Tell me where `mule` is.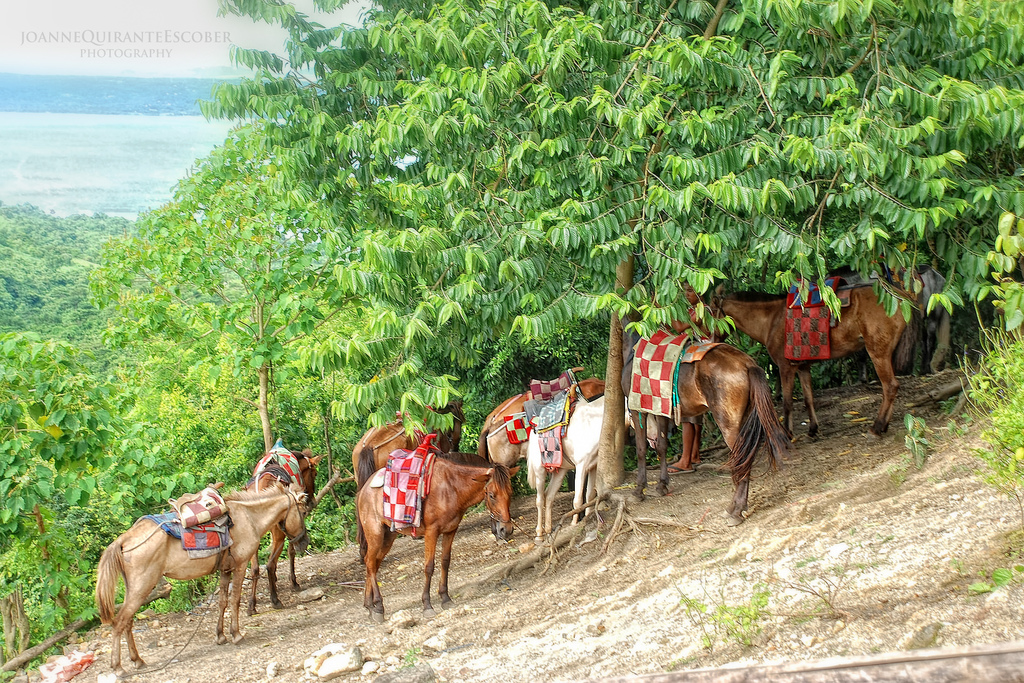
`mule` is at crop(703, 285, 914, 443).
